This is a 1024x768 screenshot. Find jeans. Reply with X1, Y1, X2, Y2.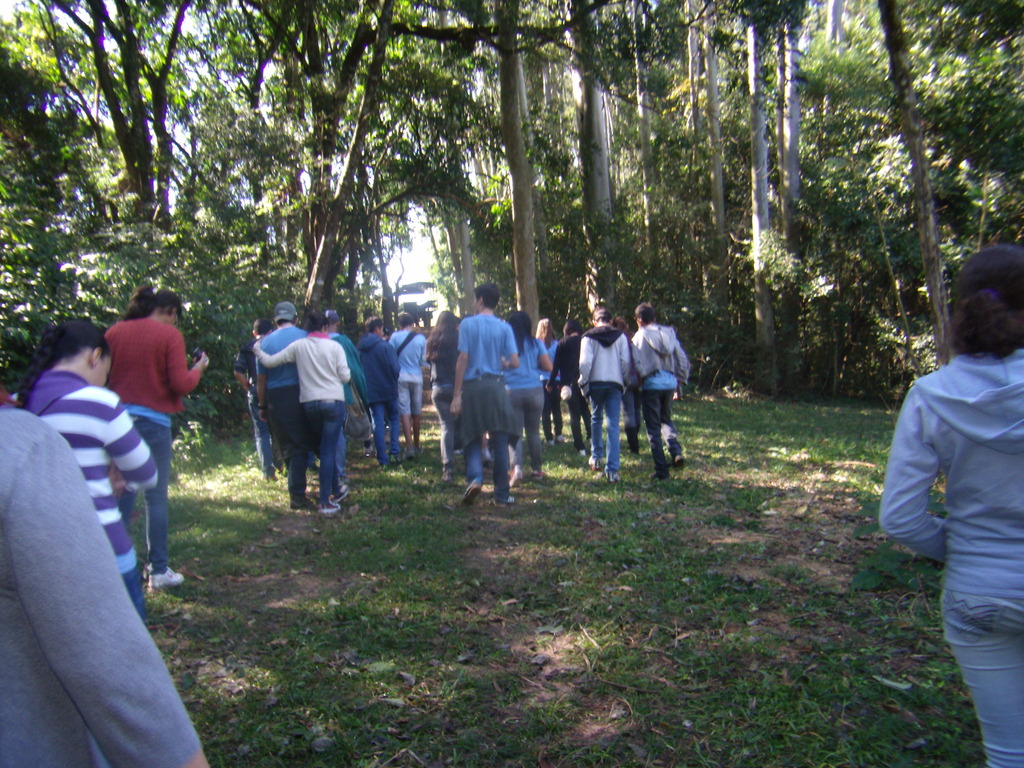
625, 391, 644, 436.
